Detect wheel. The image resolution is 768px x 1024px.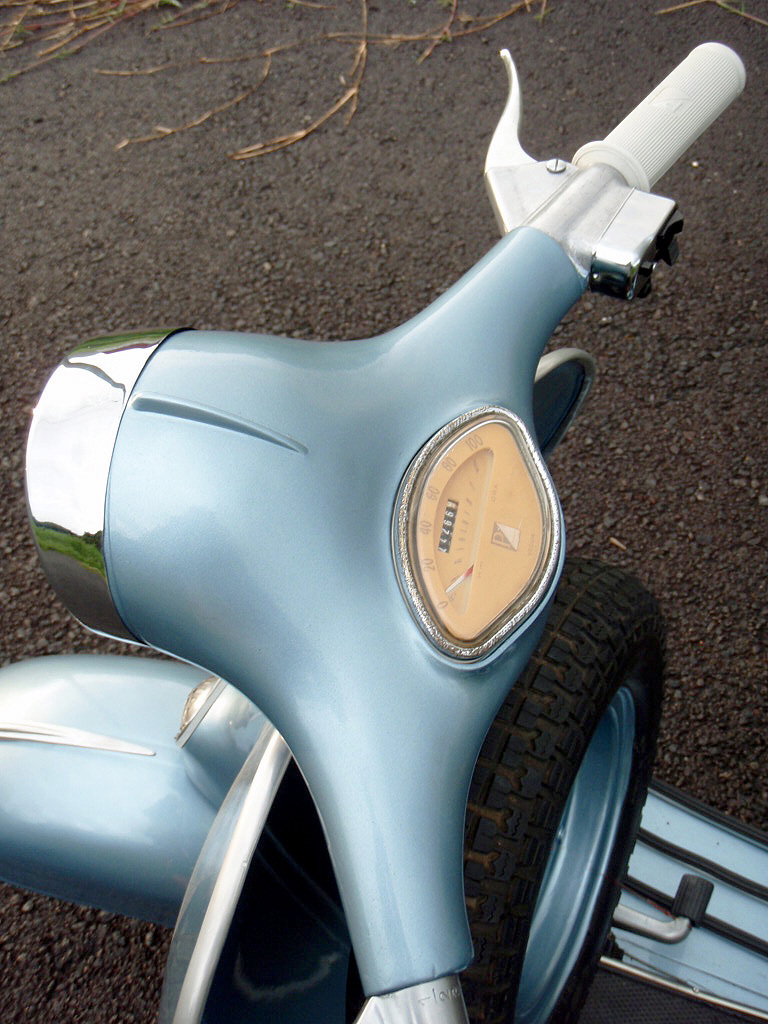
detection(436, 550, 672, 1023).
